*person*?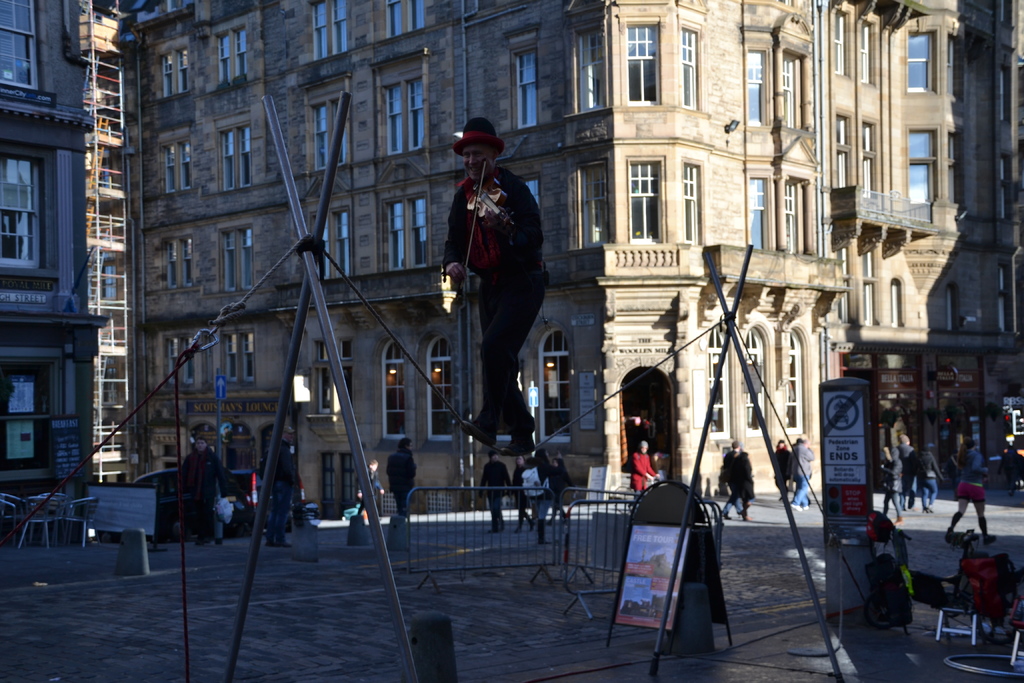
[x1=179, y1=436, x2=231, y2=544]
